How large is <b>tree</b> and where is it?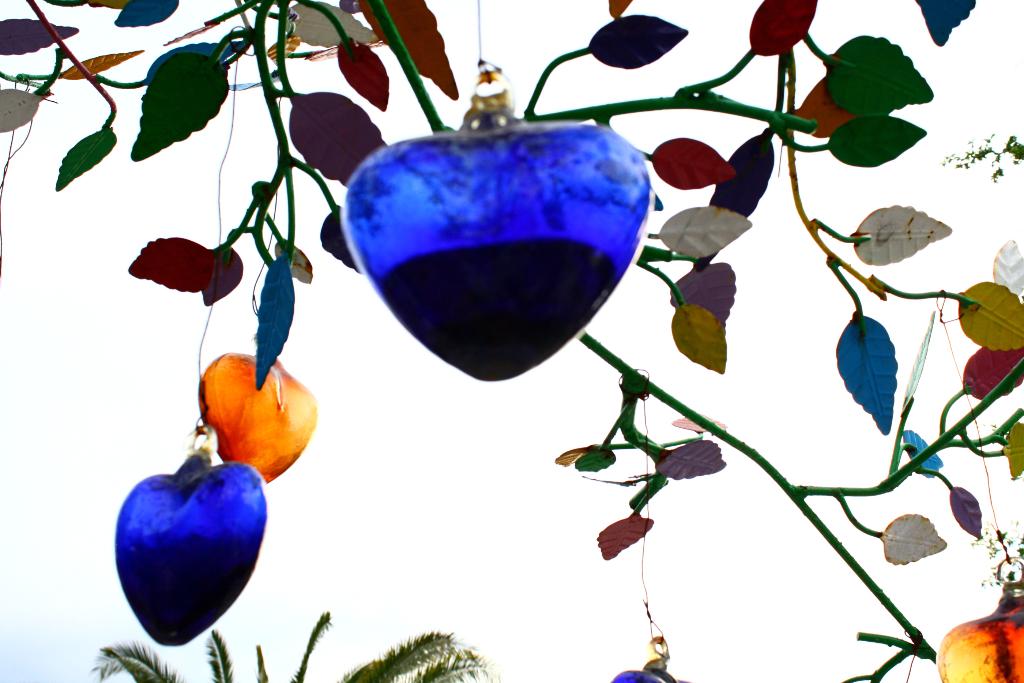
Bounding box: left=89, top=609, right=504, bottom=682.
